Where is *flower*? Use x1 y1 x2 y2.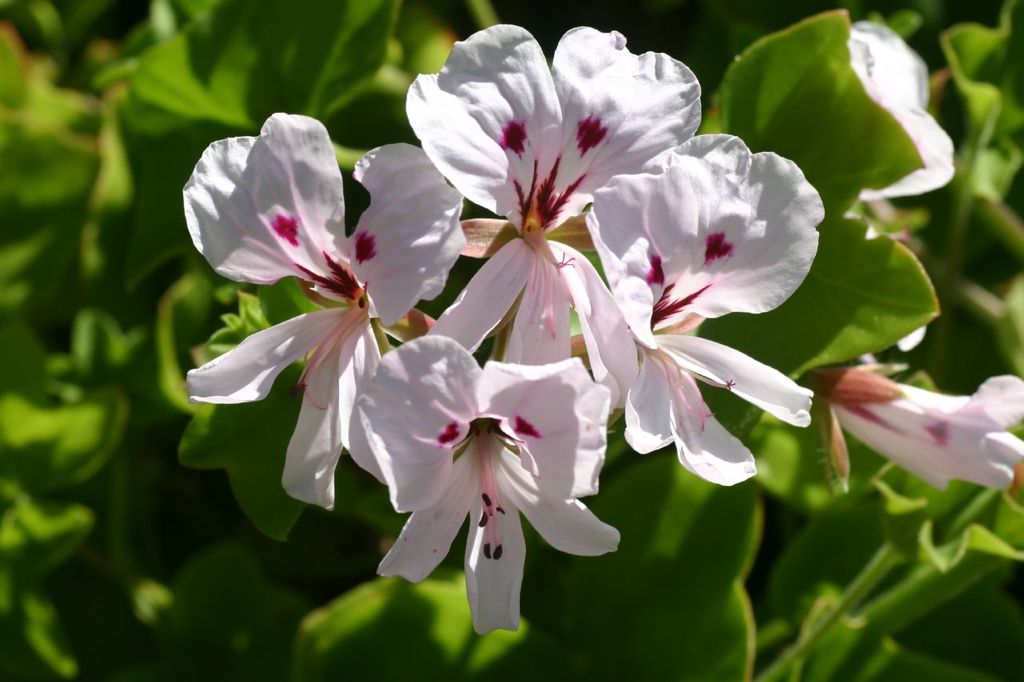
188 114 468 507.
